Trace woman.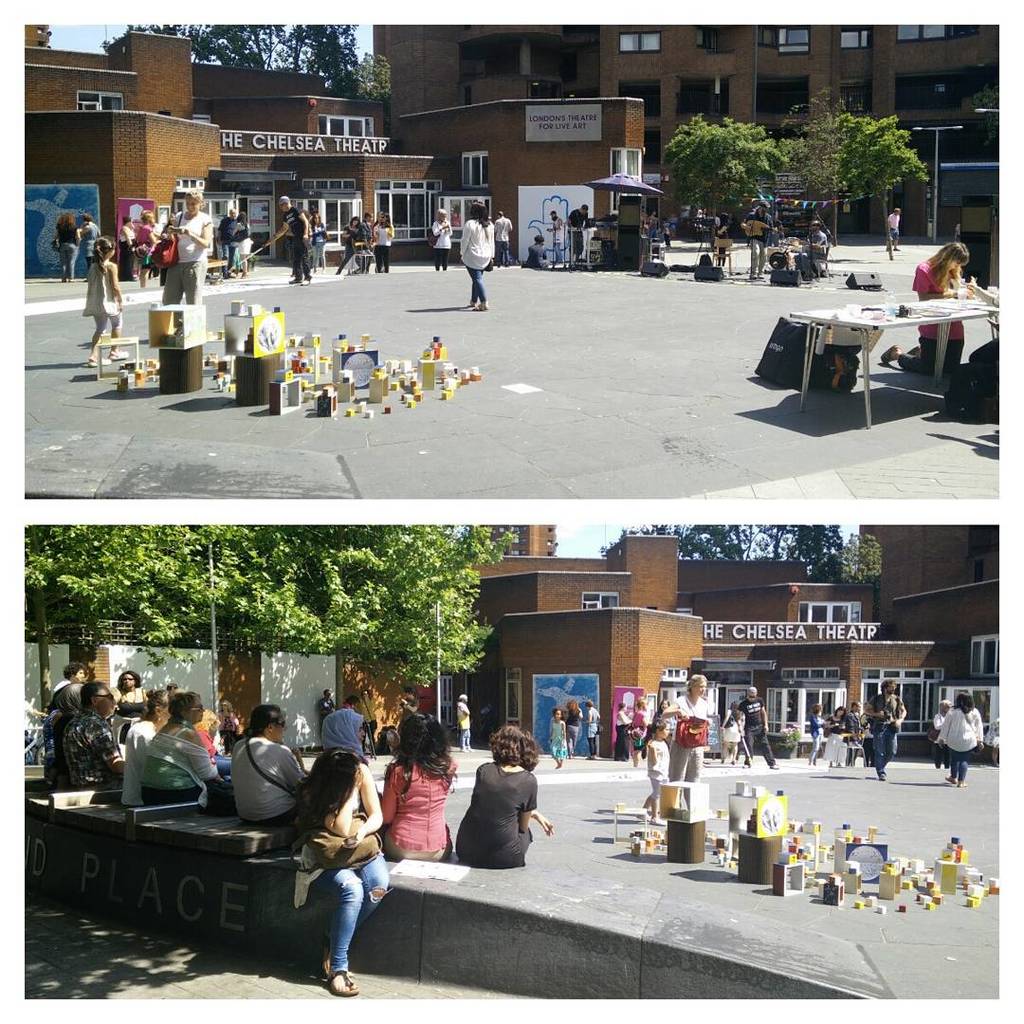
Traced to select_region(56, 664, 81, 692).
